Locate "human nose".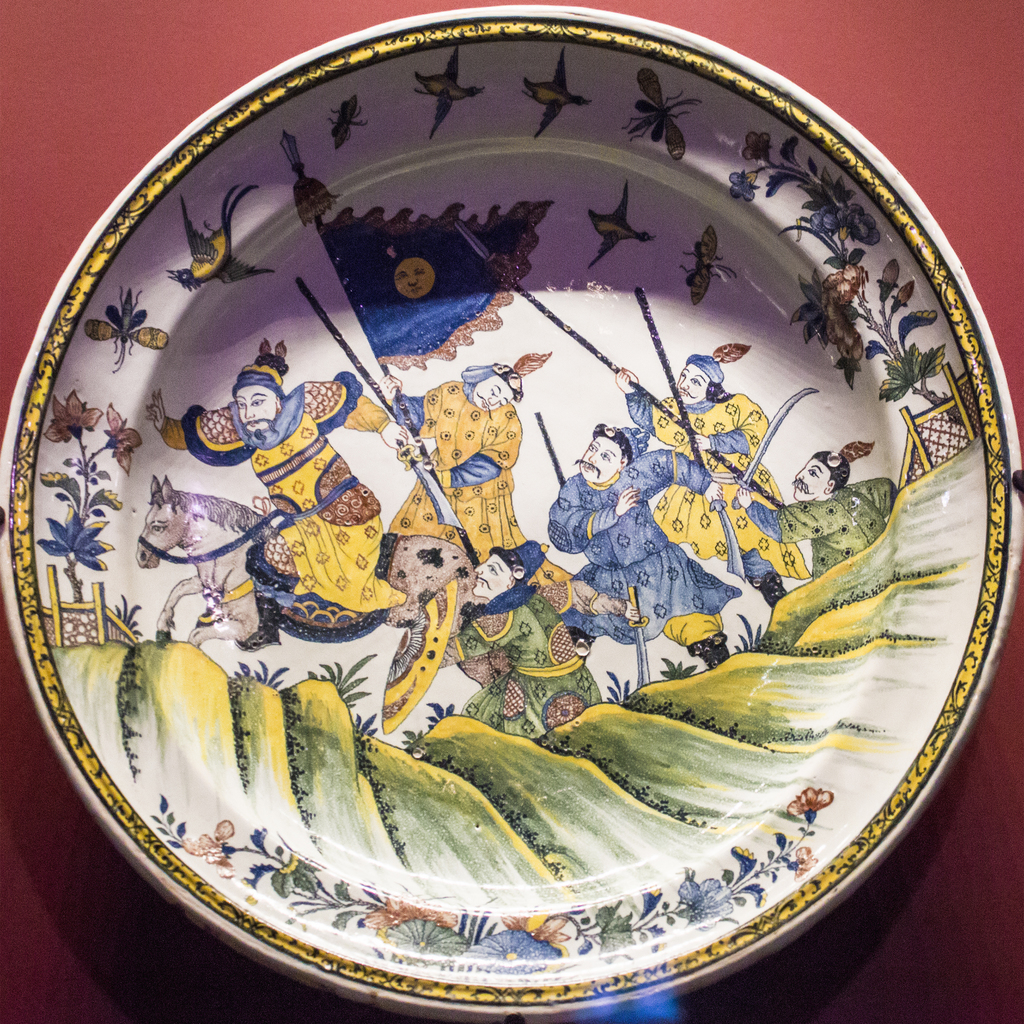
Bounding box: bbox=[487, 394, 503, 401].
